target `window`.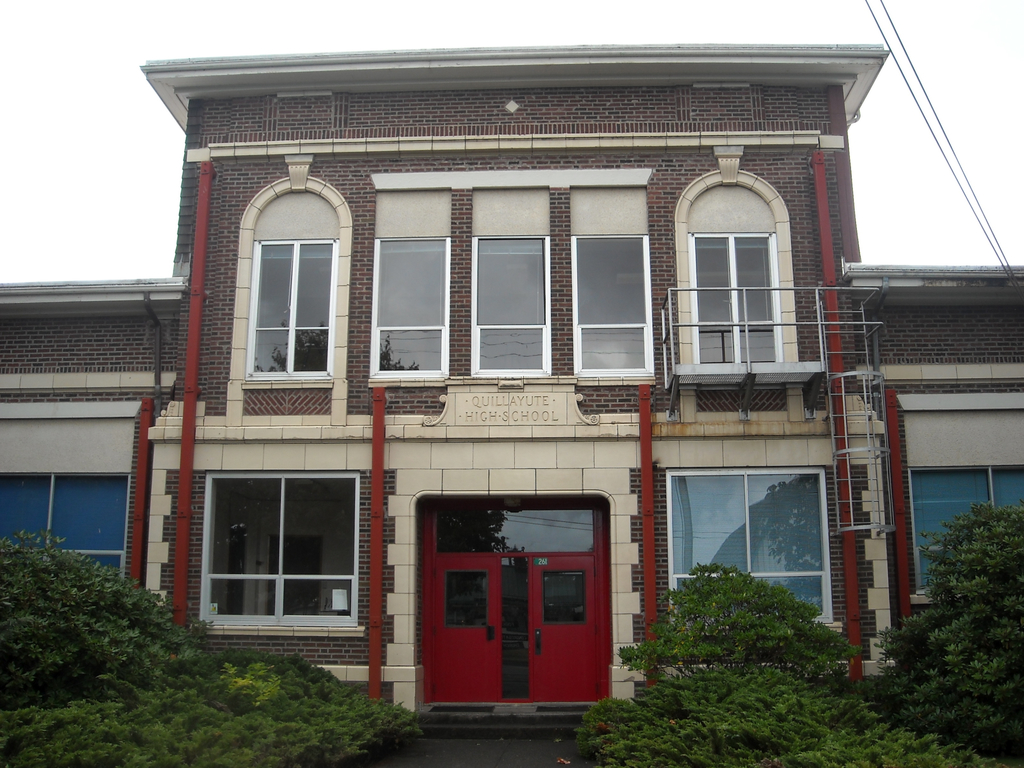
Target region: bbox=(664, 474, 832, 625).
